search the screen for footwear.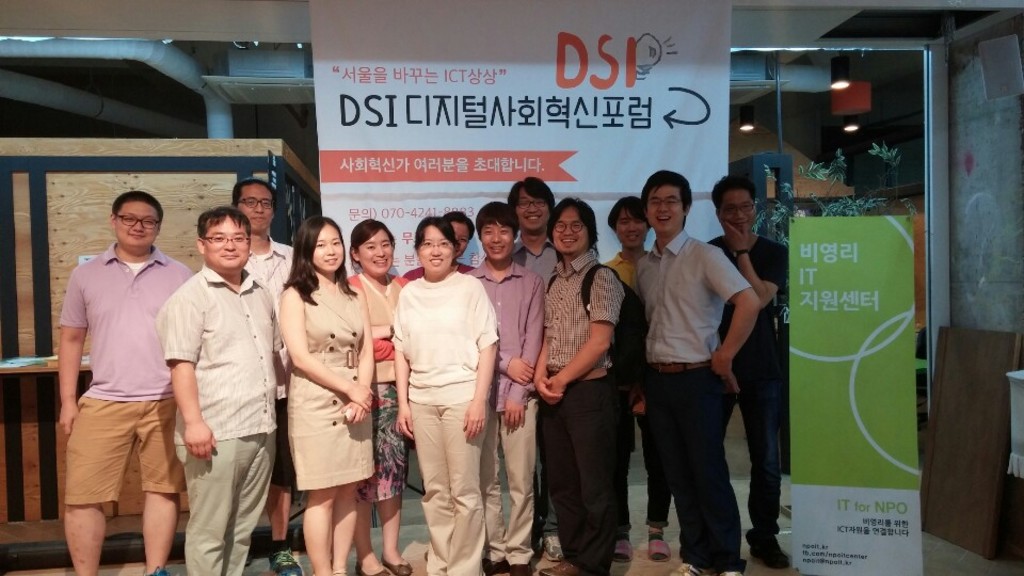
Found at left=254, top=535, right=308, bottom=575.
